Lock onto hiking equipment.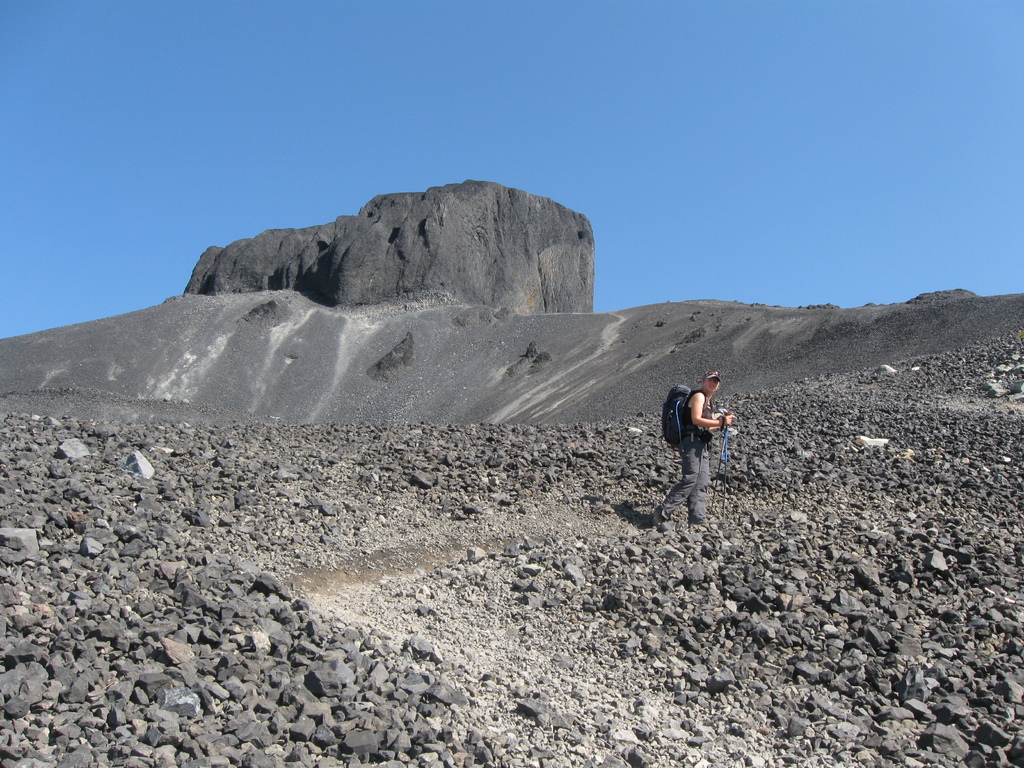
Locked: x1=707 y1=413 x2=730 y2=512.
